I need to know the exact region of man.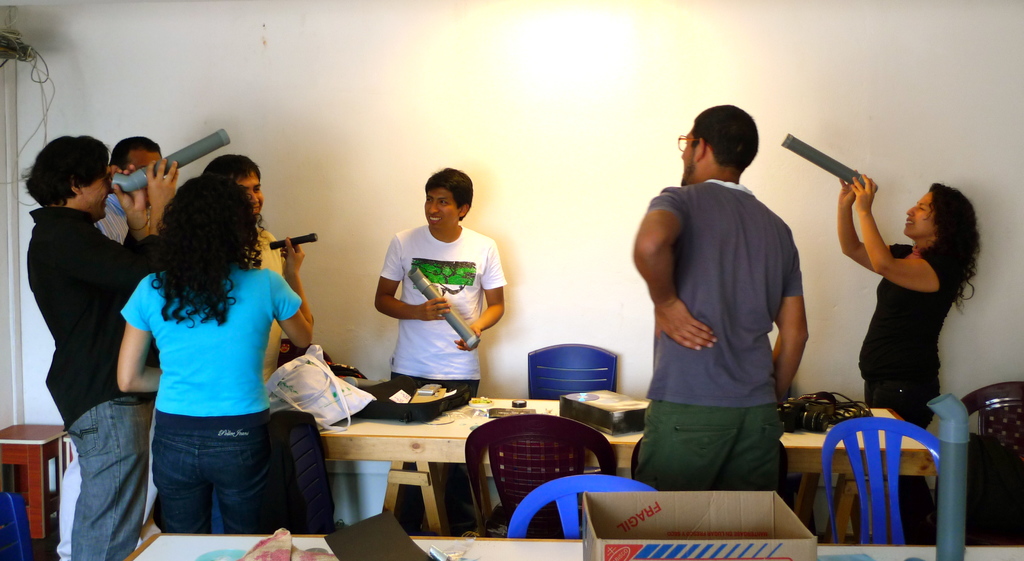
Region: box(28, 133, 180, 560).
